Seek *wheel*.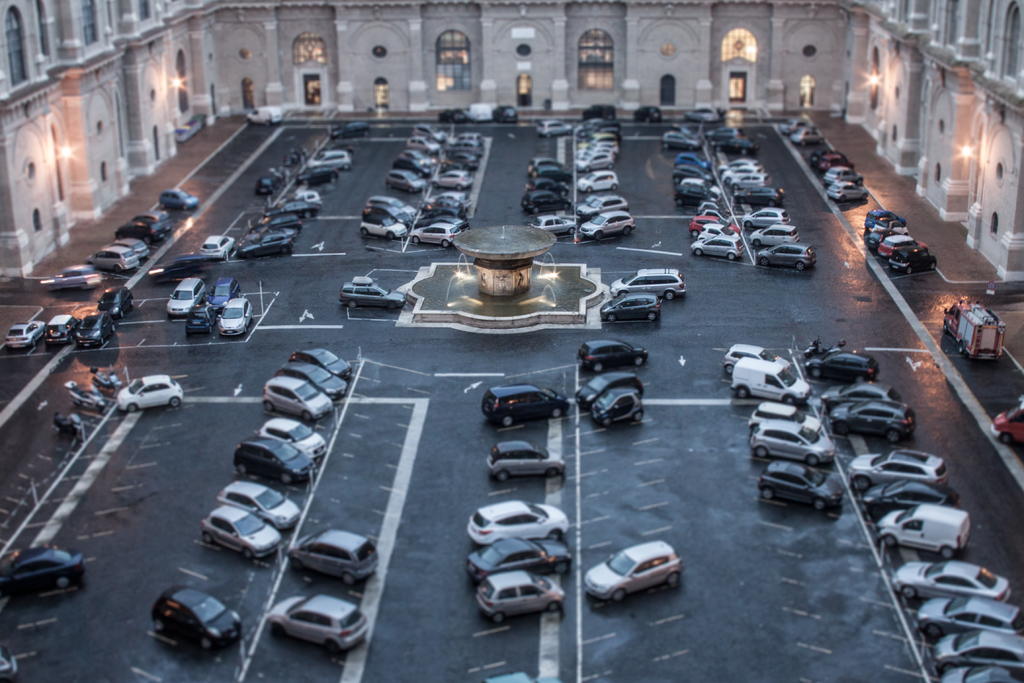
[761, 259, 767, 267].
